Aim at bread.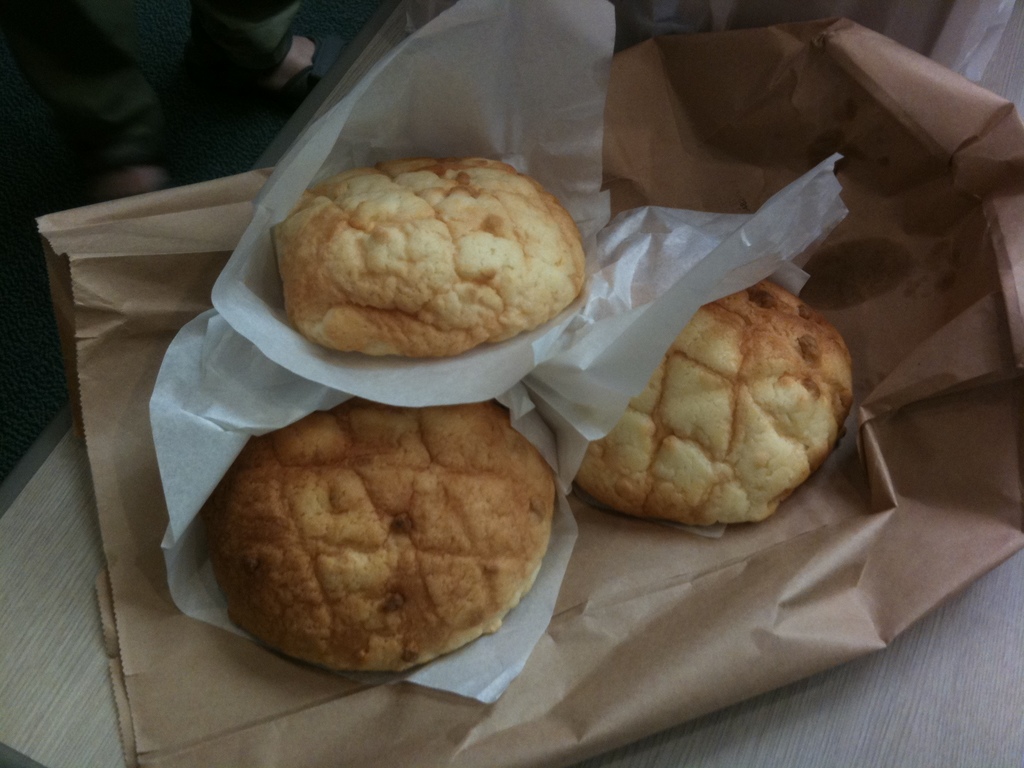
Aimed at crop(276, 157, 588, 352).
